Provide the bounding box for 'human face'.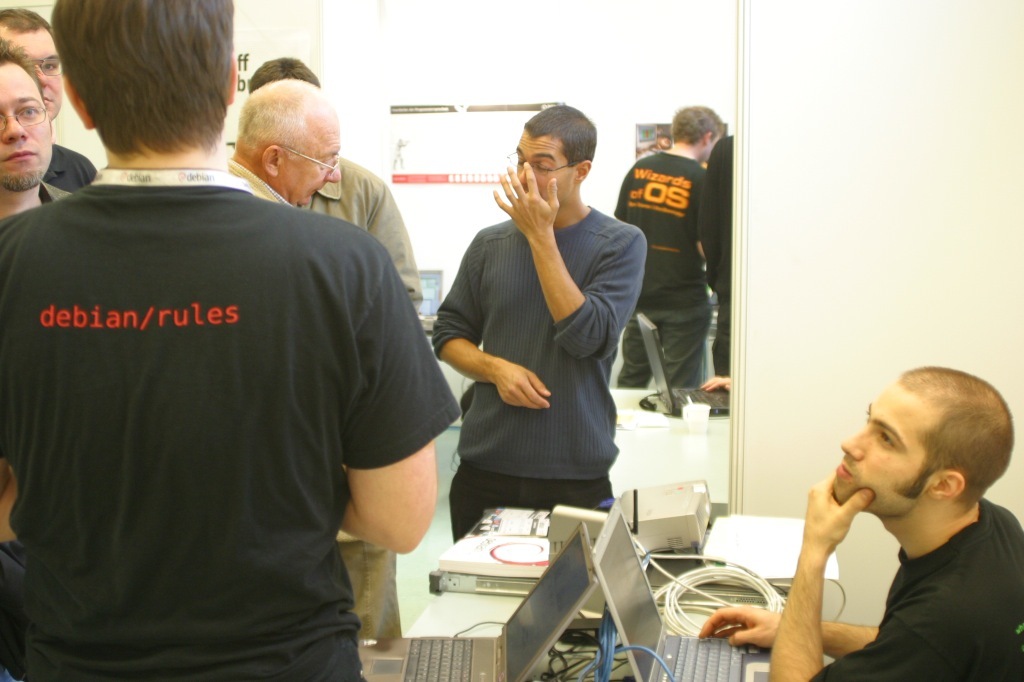
x1=9 y1=28 x2=62 y2=123.
